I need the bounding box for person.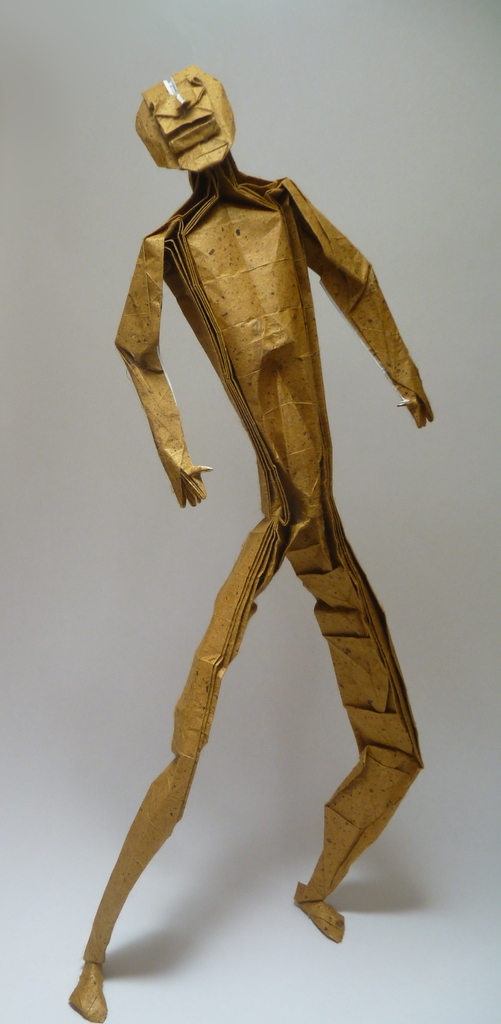
Here it is: l=71, t=68, r=431, b=1023.
